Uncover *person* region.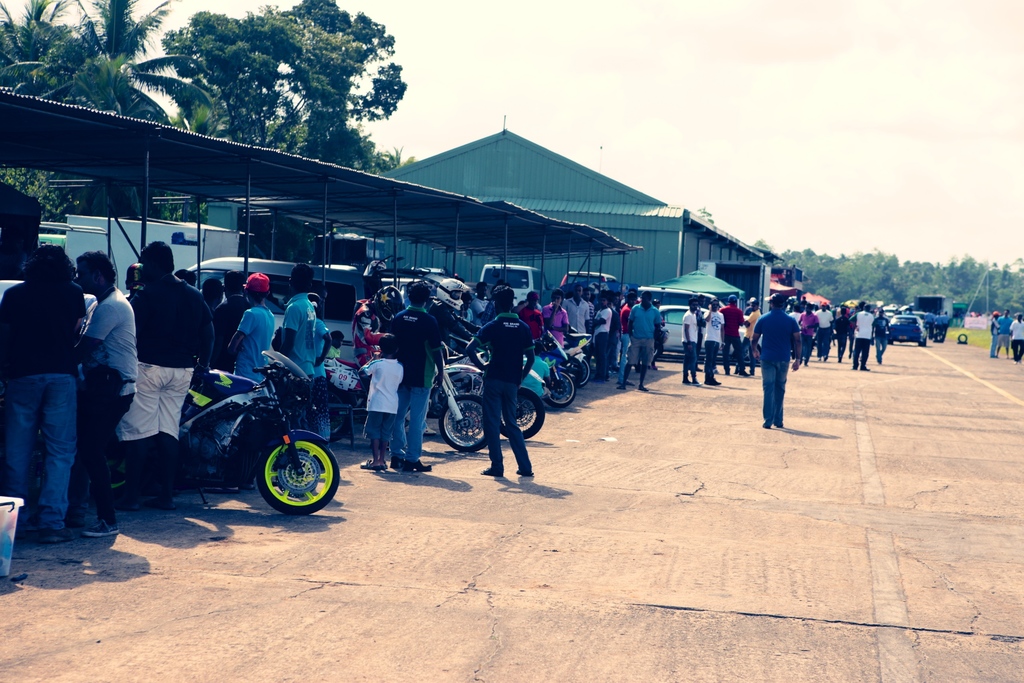
Uncovered: locate(112, 238, 217, 514).
